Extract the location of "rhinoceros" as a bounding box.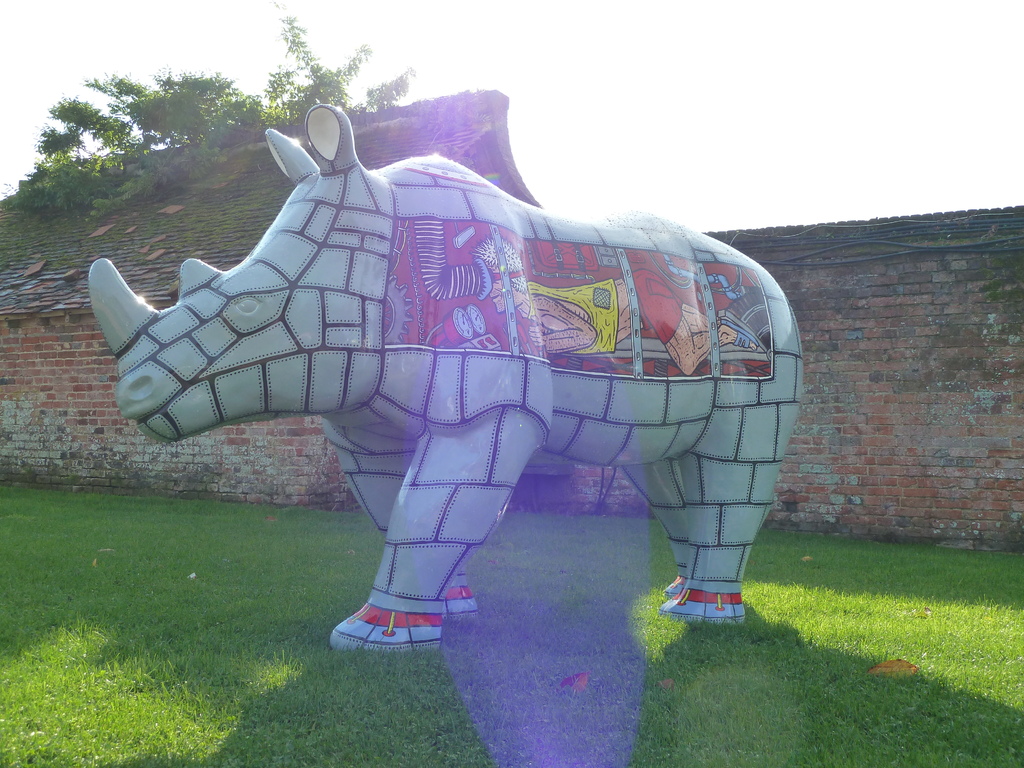
region(82, 98, 806, 659).
